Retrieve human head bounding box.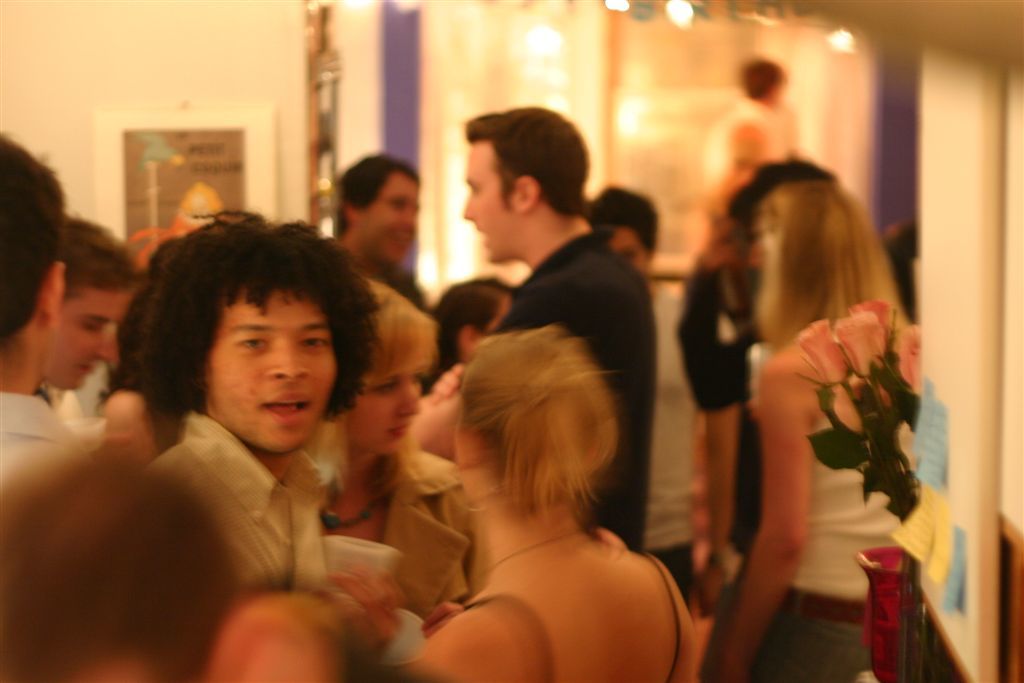
Bounding box: <box>747,179,893,337</box>.
